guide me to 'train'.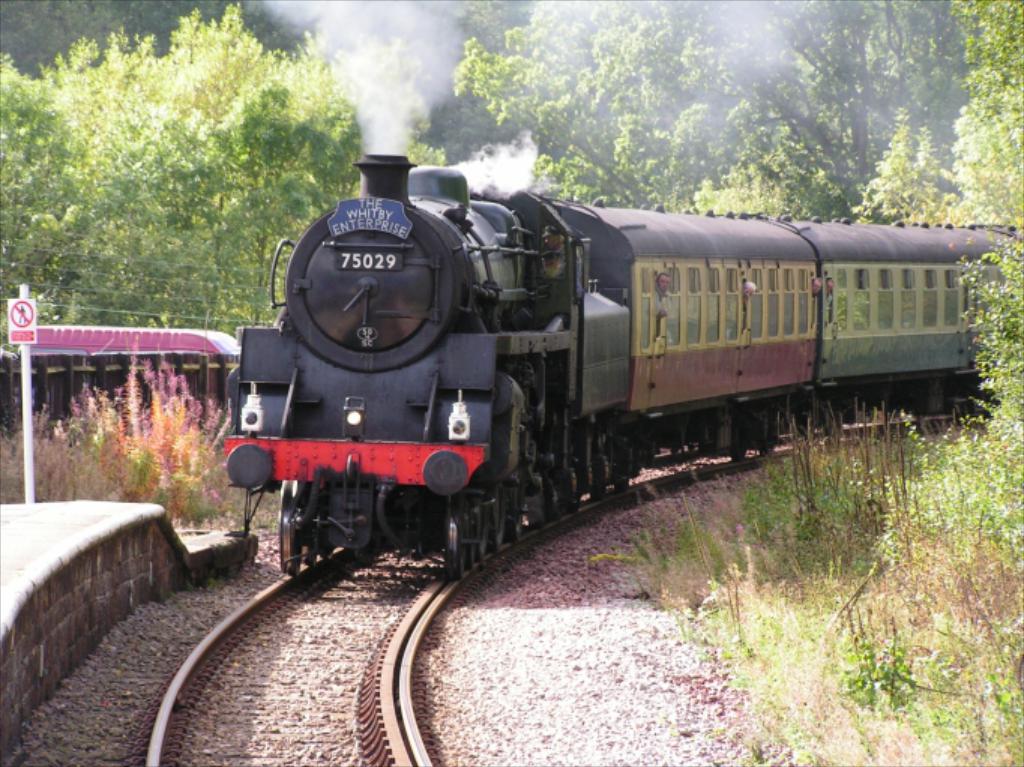
Guidance: rect(219, 152, 1022, 581).
